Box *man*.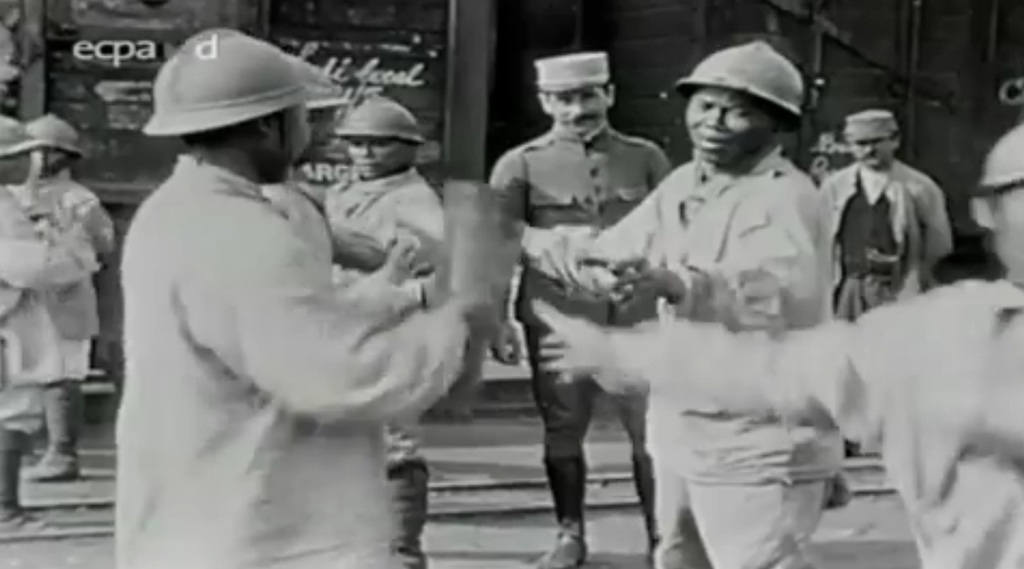
bbox=(5, 118, 115, 479).
